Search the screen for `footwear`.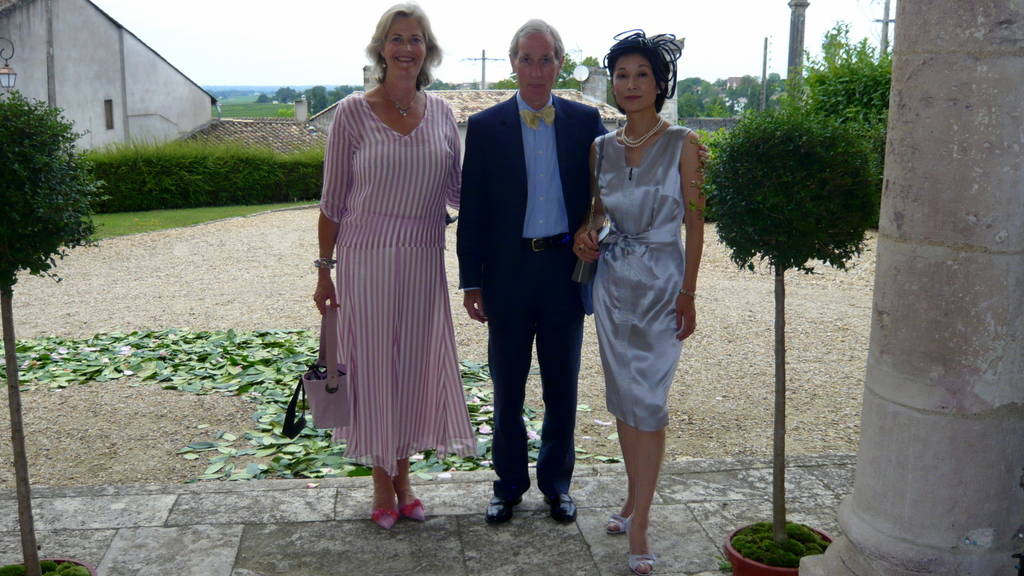
Found at Rect(538, 488, 580, 525).
